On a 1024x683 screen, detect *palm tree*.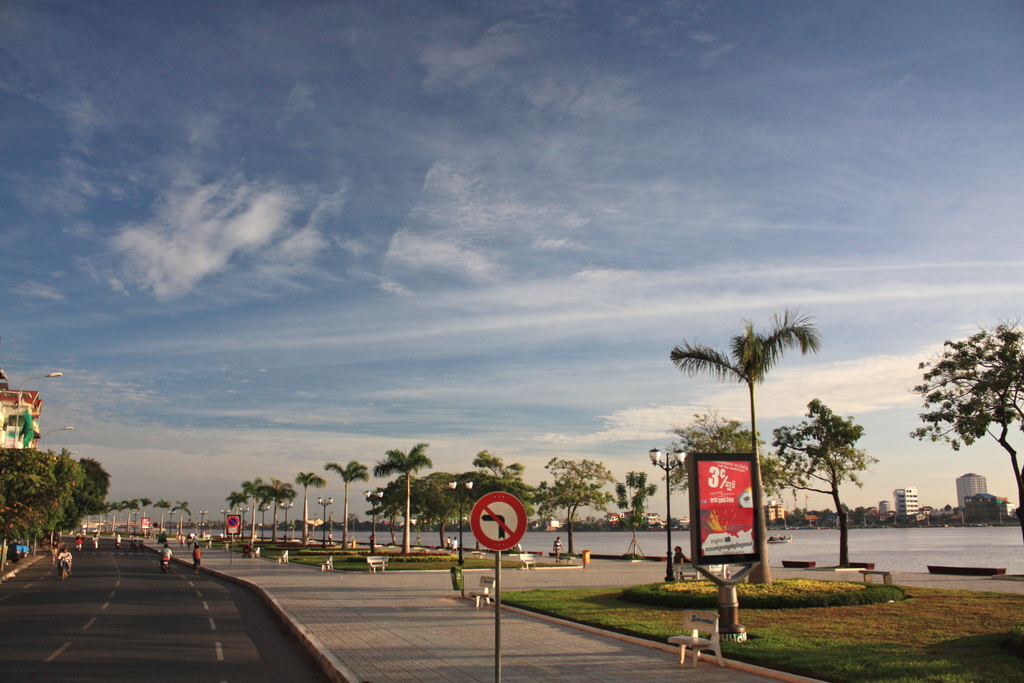
(383,441,420,555).
